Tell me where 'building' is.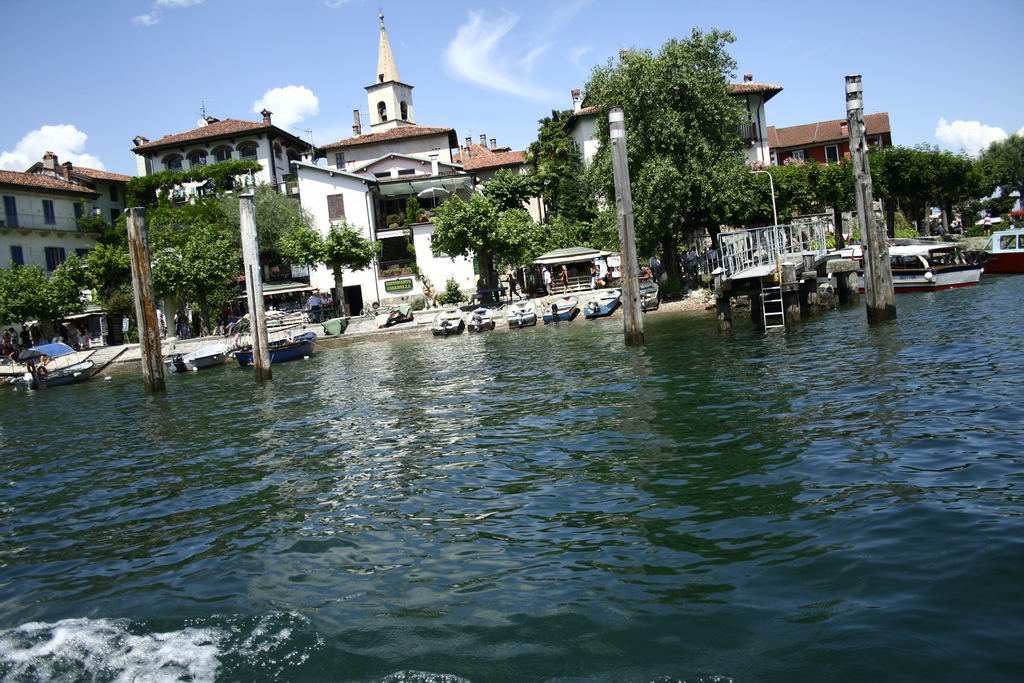
'building' is at 135/99/326/337.
